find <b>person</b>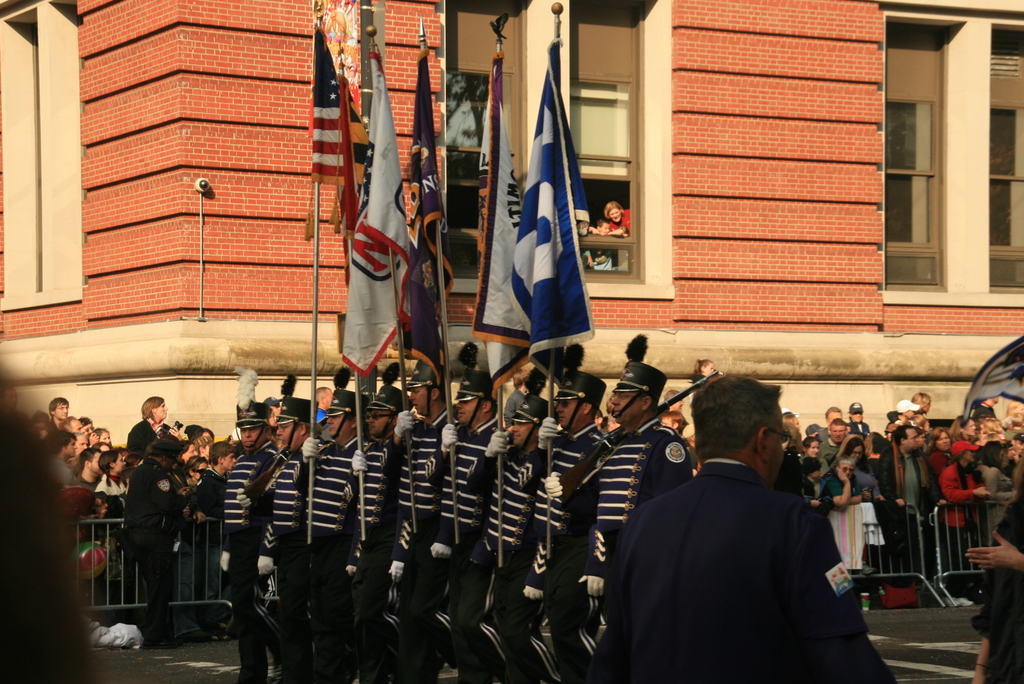
region(609, 200, 632, 236)
